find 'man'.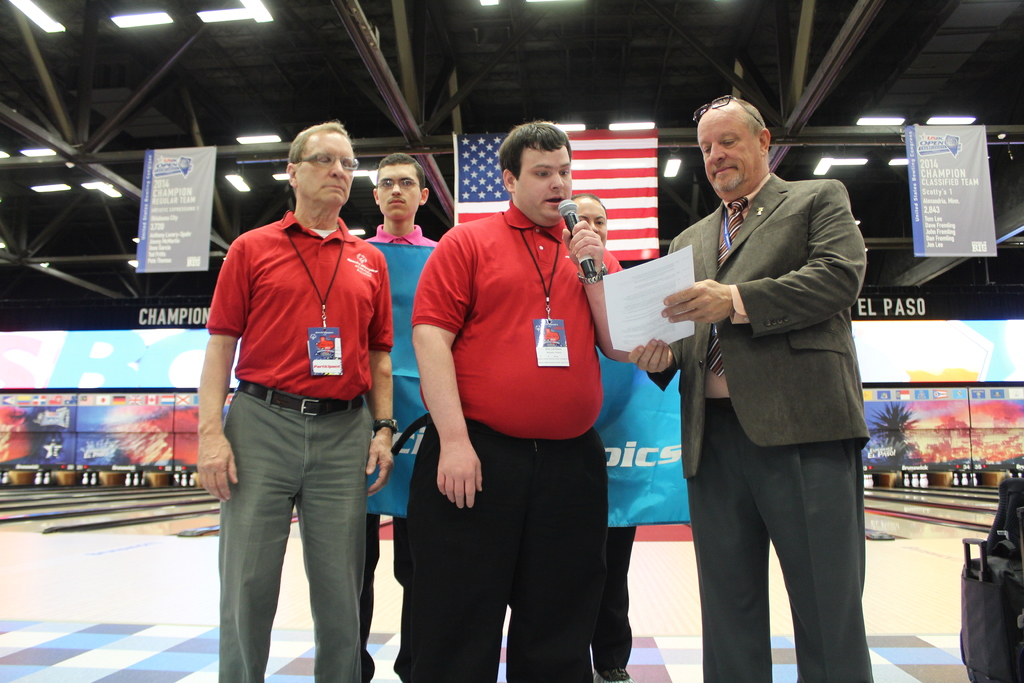
[x1=193, y1=117, x2=401, y2=682].
